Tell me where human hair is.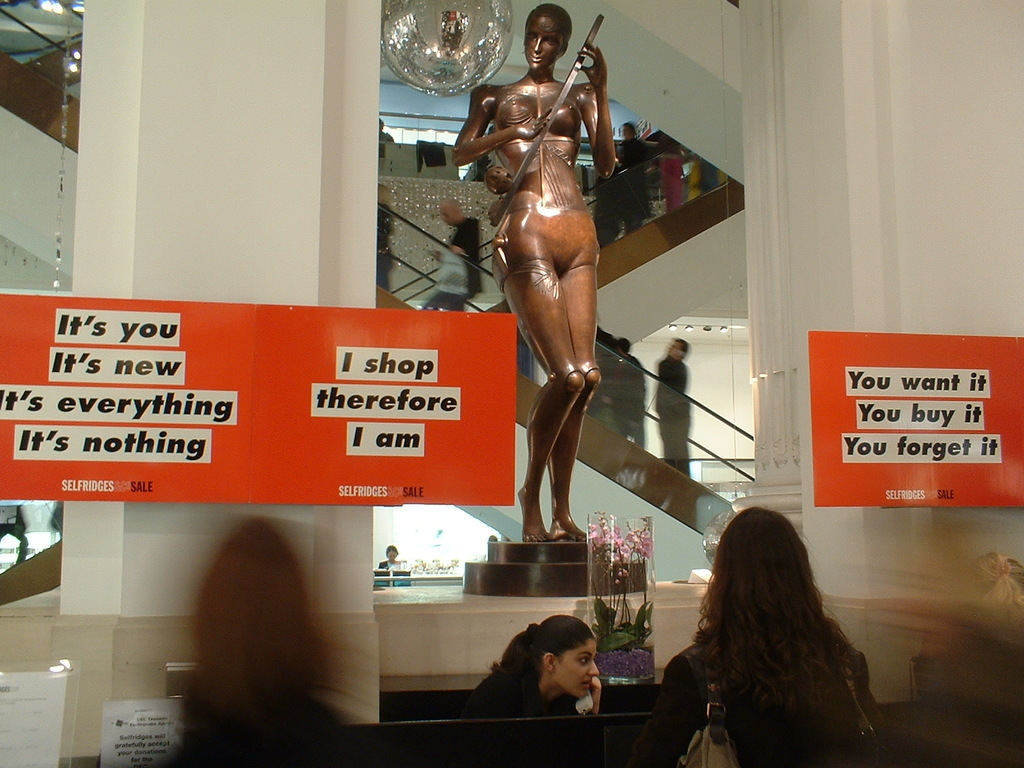
human hair is at x1=619, y1=337, x2=630, y2=355.
